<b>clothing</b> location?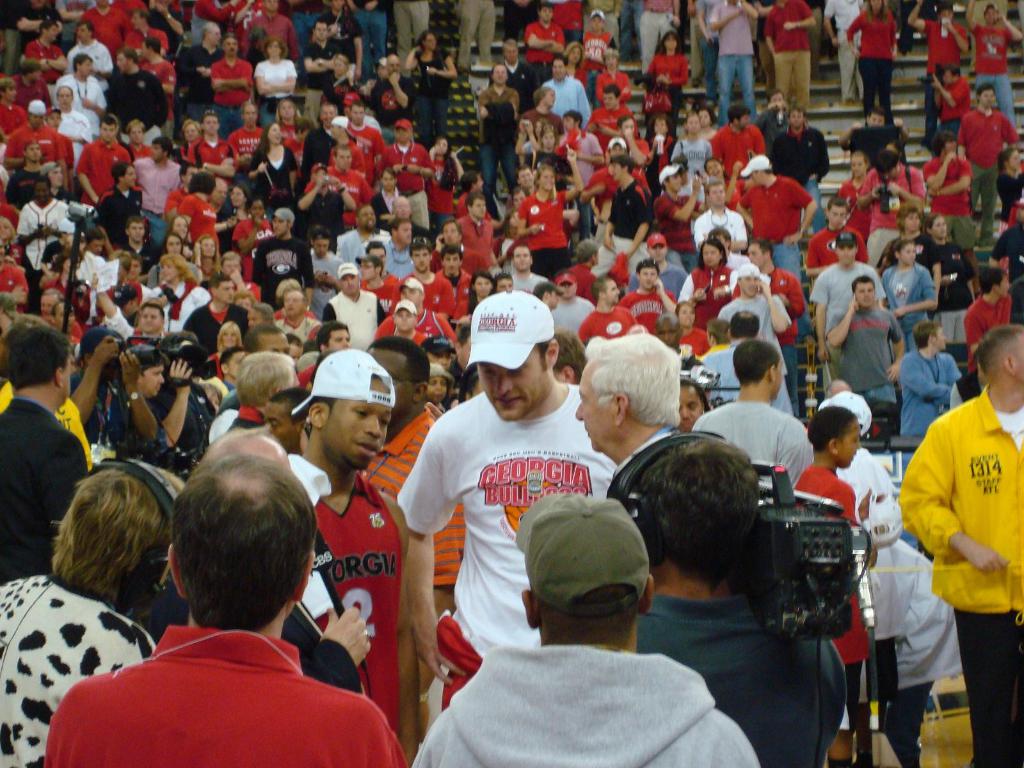
[left=519, top=188, right=567, bottom=278]
